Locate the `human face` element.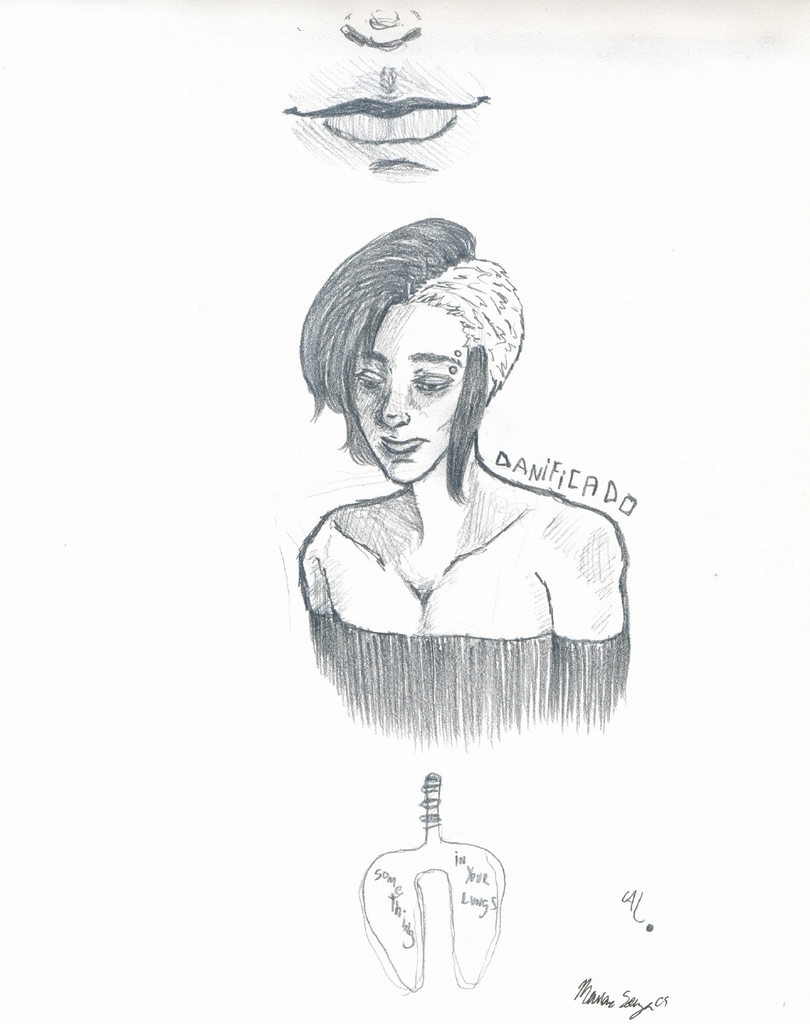
Element bbox: [left=349, top=296, right=467, bottom=478].
